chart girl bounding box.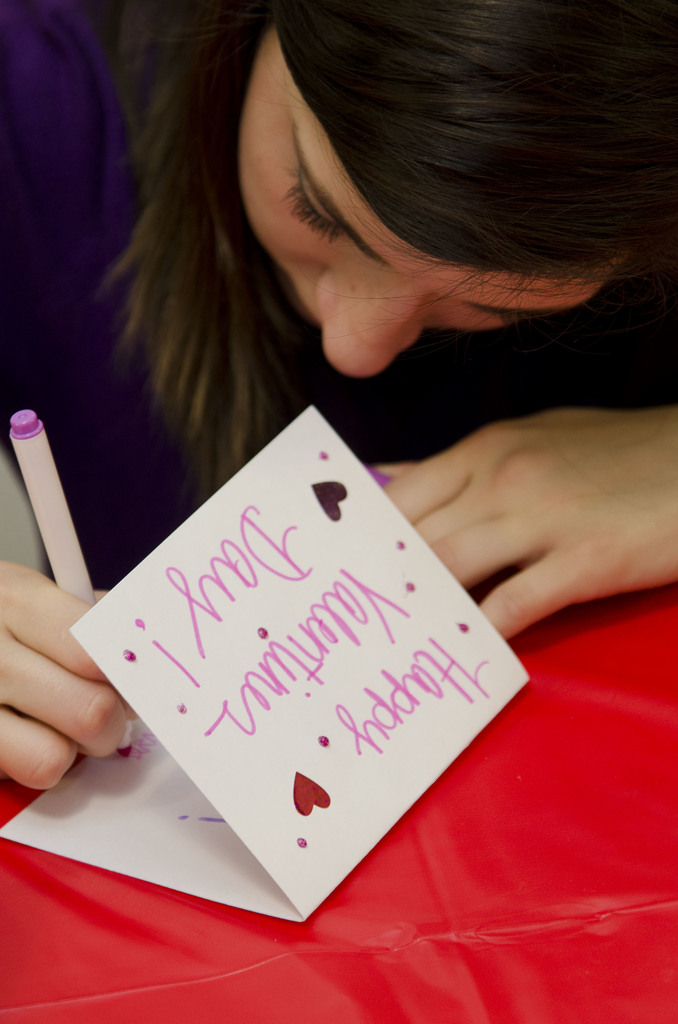
Charted: box=[0, 0, 677, 792].
